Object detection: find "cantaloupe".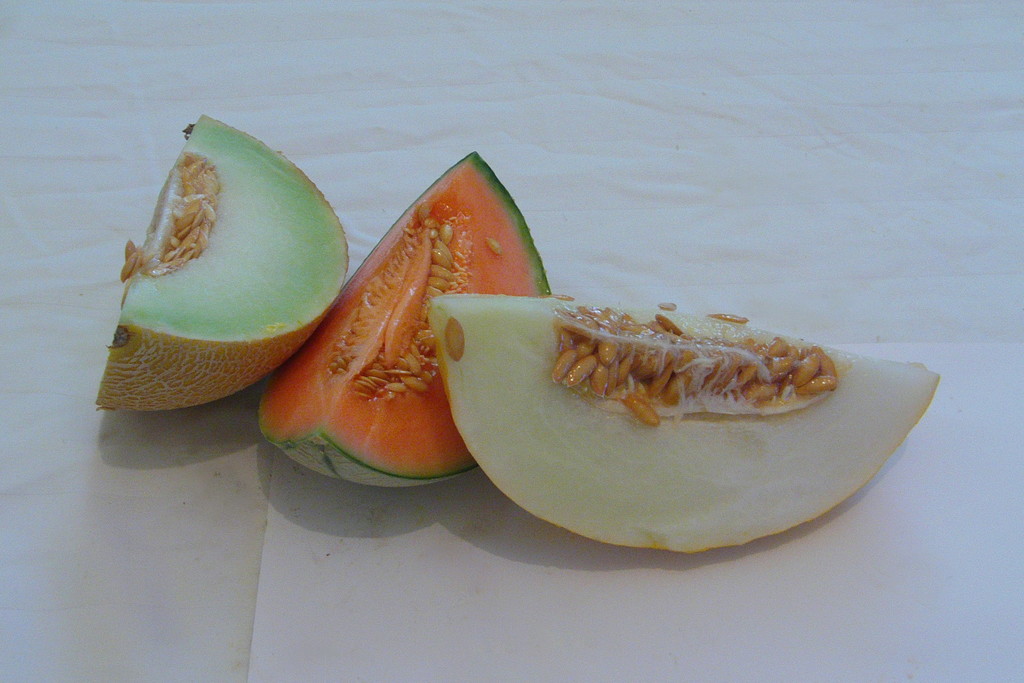
detection(97, 111, 349, 409).
